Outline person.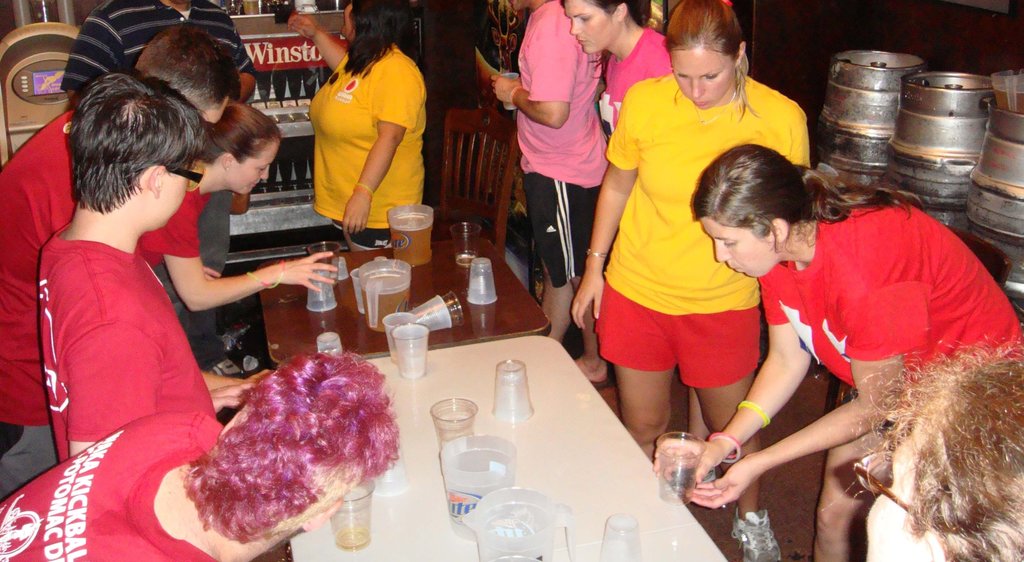
Outline: select_region(848, 339, 1023, 561).
